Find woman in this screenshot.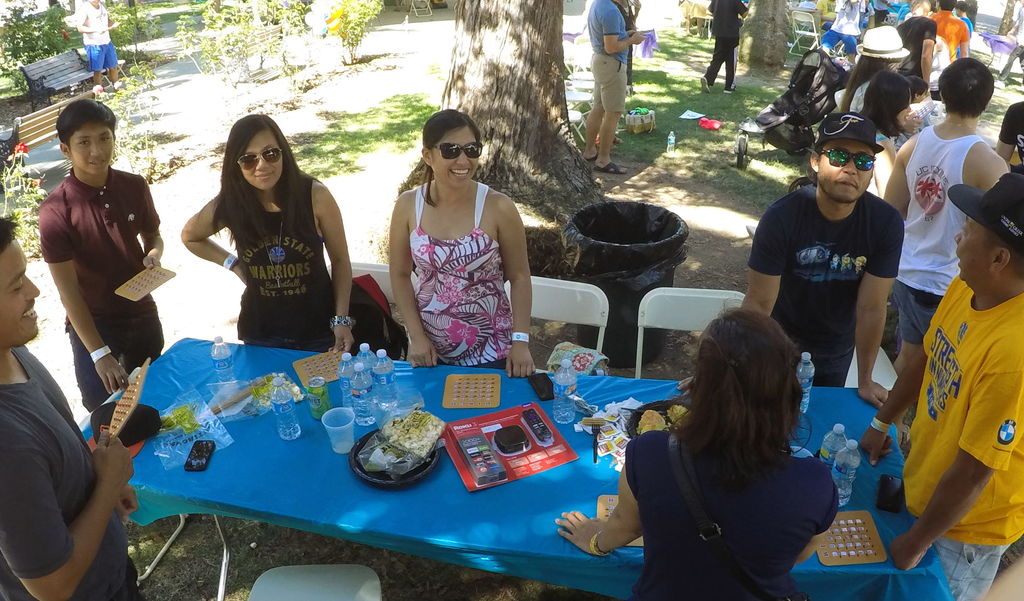
The bounding box for woman is [x1=556, y1=303, x2=840, y2=600].
